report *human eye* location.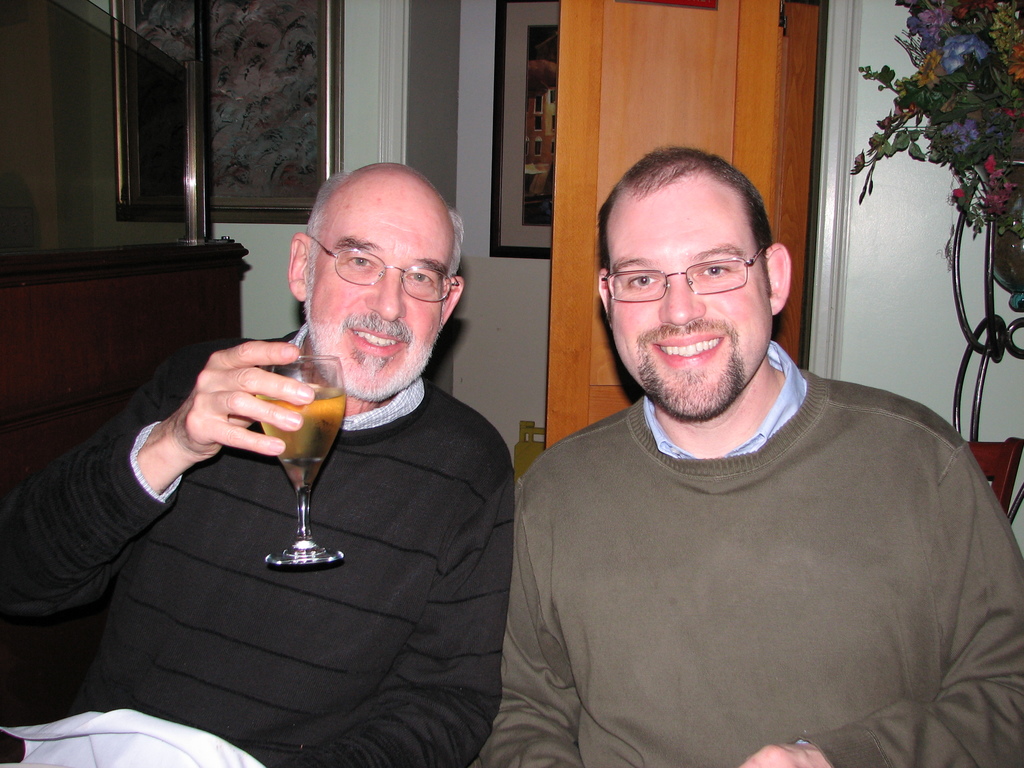
Report: [left=697, top=260, right=732, bottom=282].
